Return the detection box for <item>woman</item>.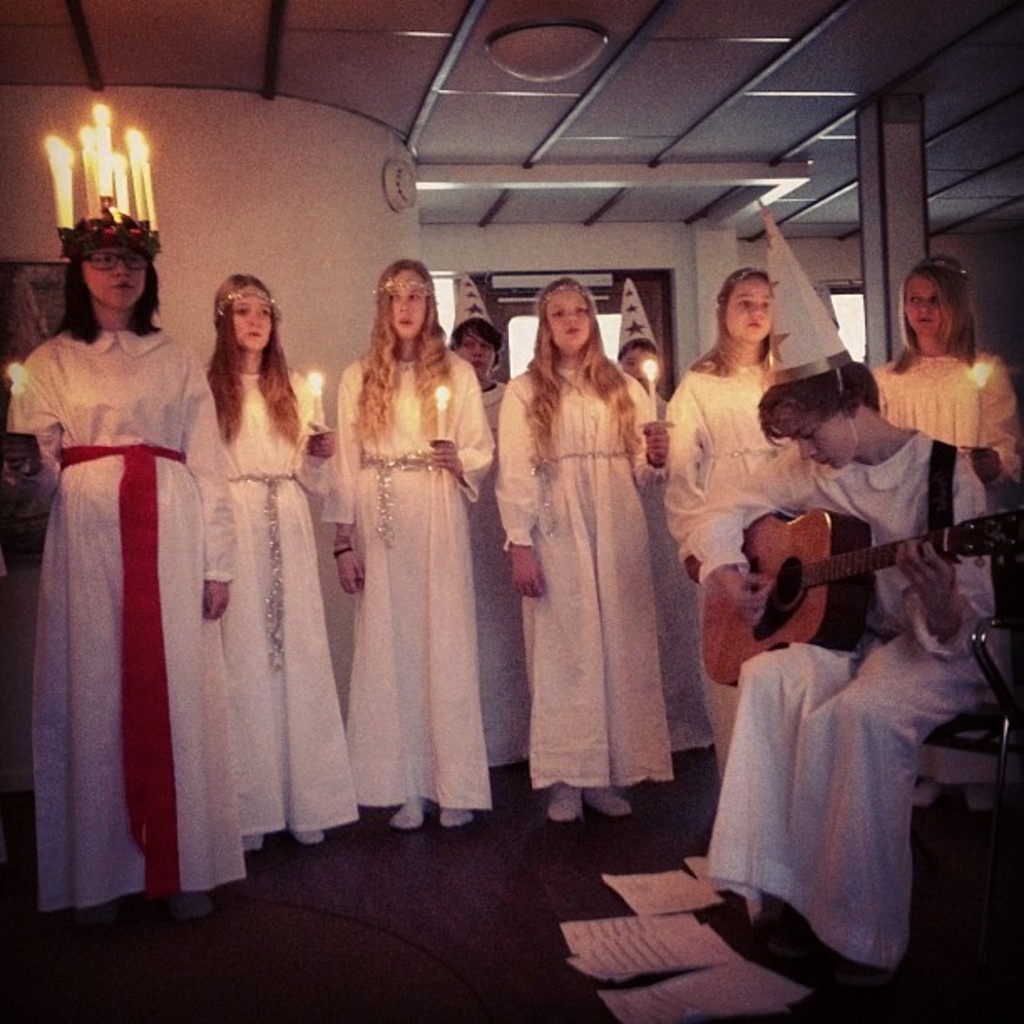
rect(197, 266, 366, 857).
